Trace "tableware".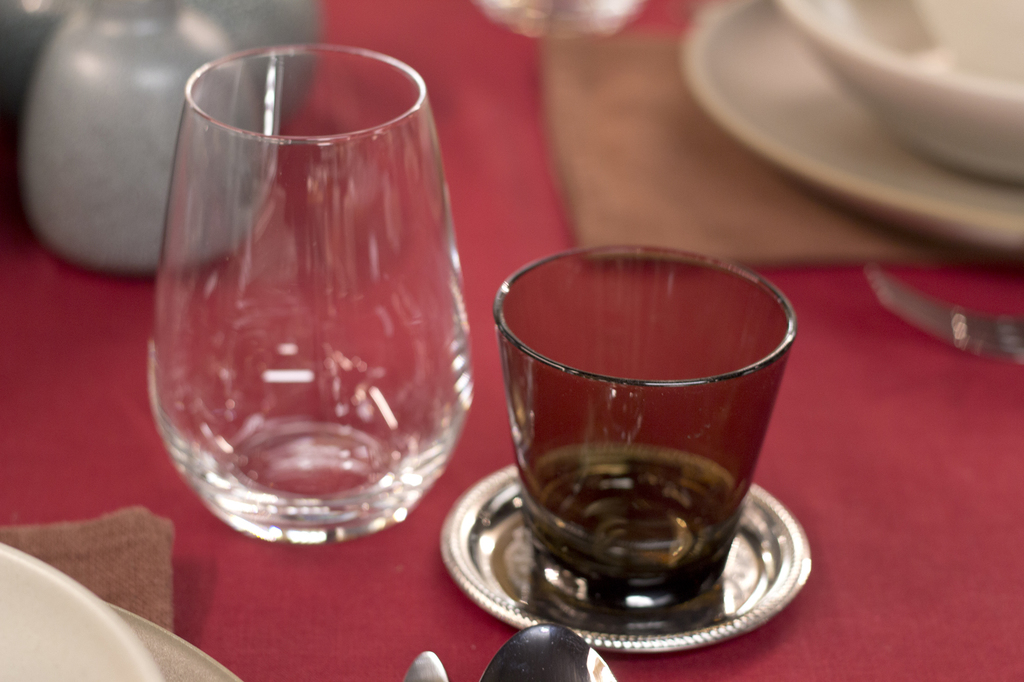
Traced to {"x1": 676, "y1": 0, "x2": 1023, "y2": 253}.
